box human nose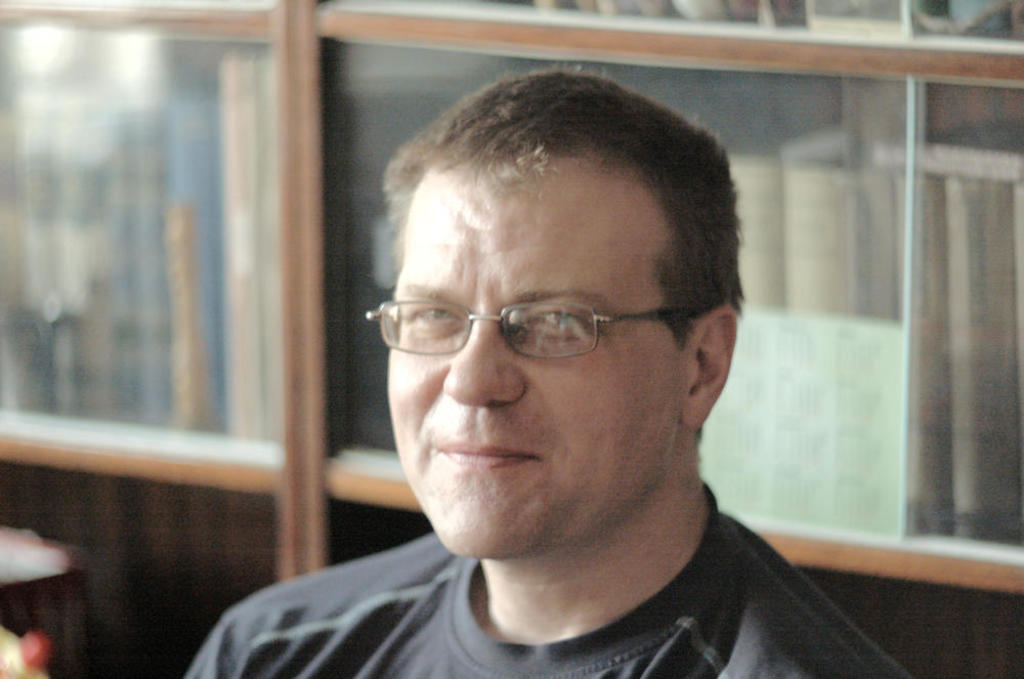
(447, 309, 524, 405)
